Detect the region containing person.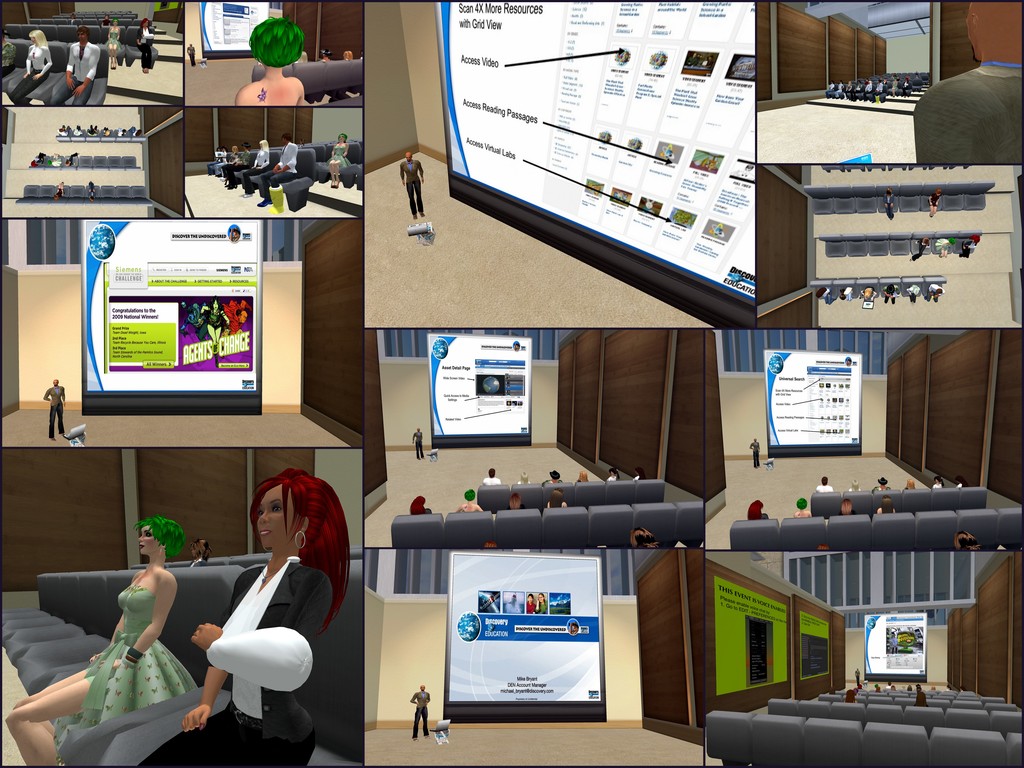
x1=932, y1=474, x2=951, y2=486.
